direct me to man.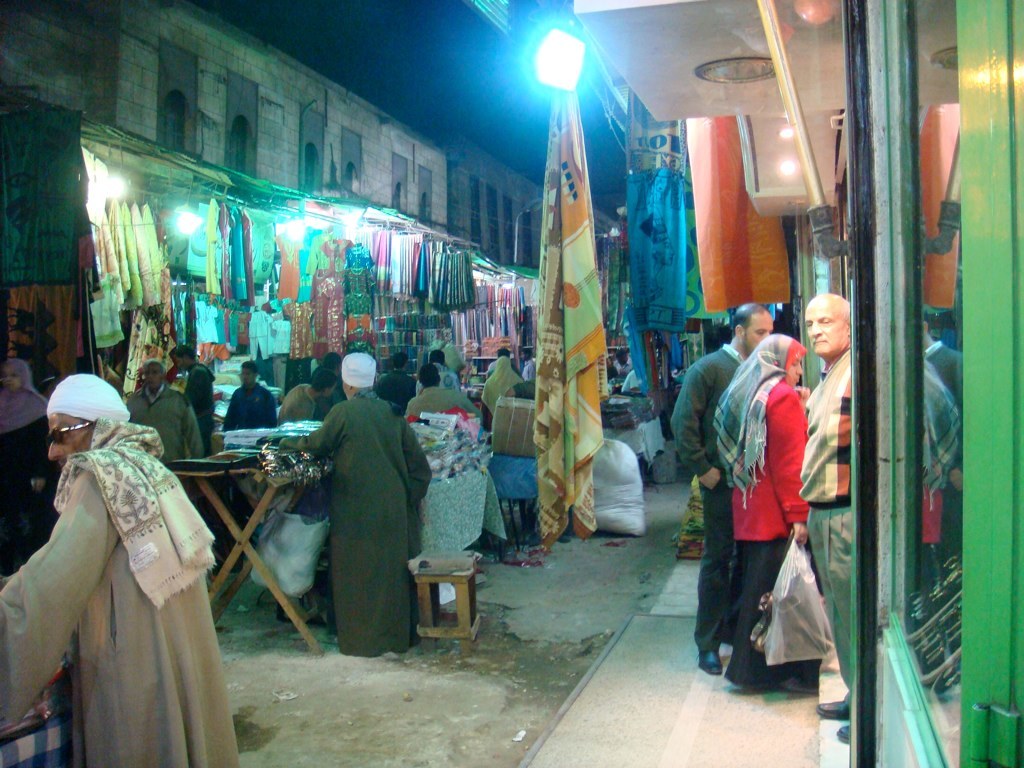
Direction: {"left": 315, "top": 350, "right": 347, "bottom": 421}.
